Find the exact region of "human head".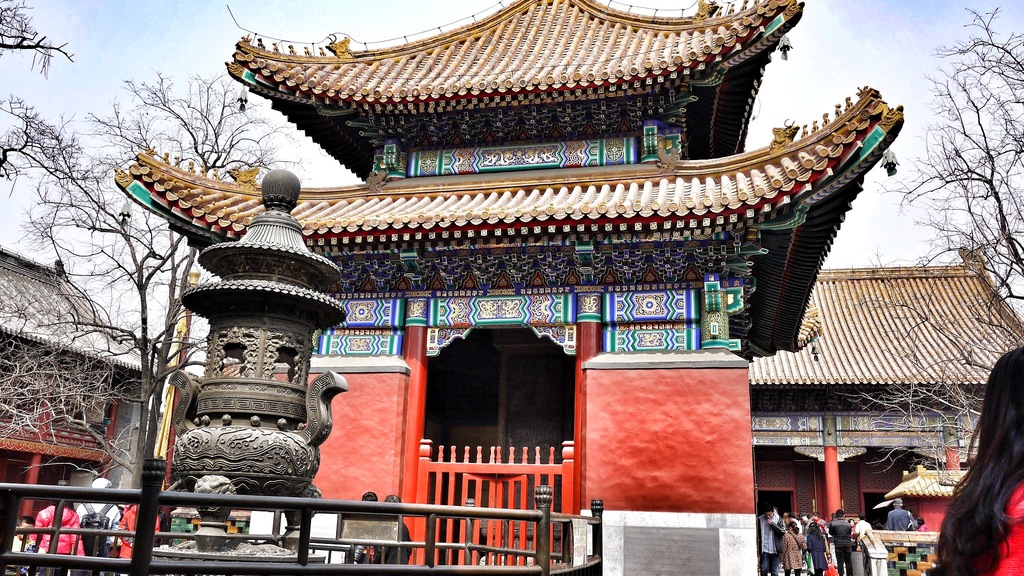
Exact region: <box>812,511,822,518</box>.
